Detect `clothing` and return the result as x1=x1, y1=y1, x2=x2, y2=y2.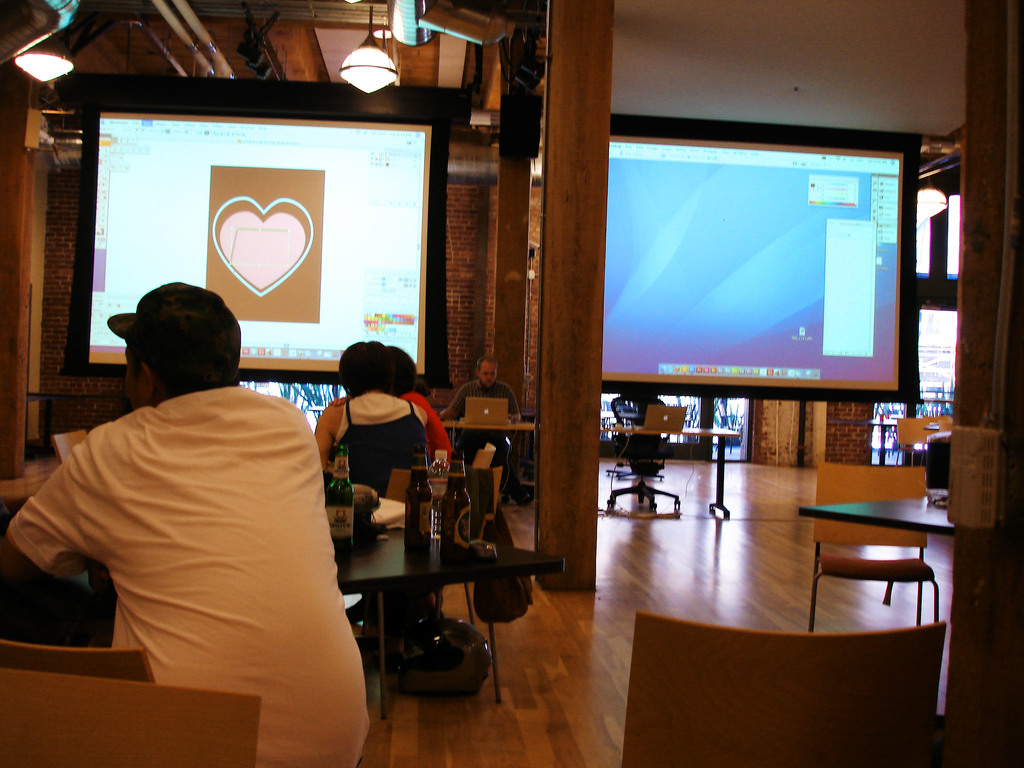
x1=26, y1=326, x2=355, y2=735.
